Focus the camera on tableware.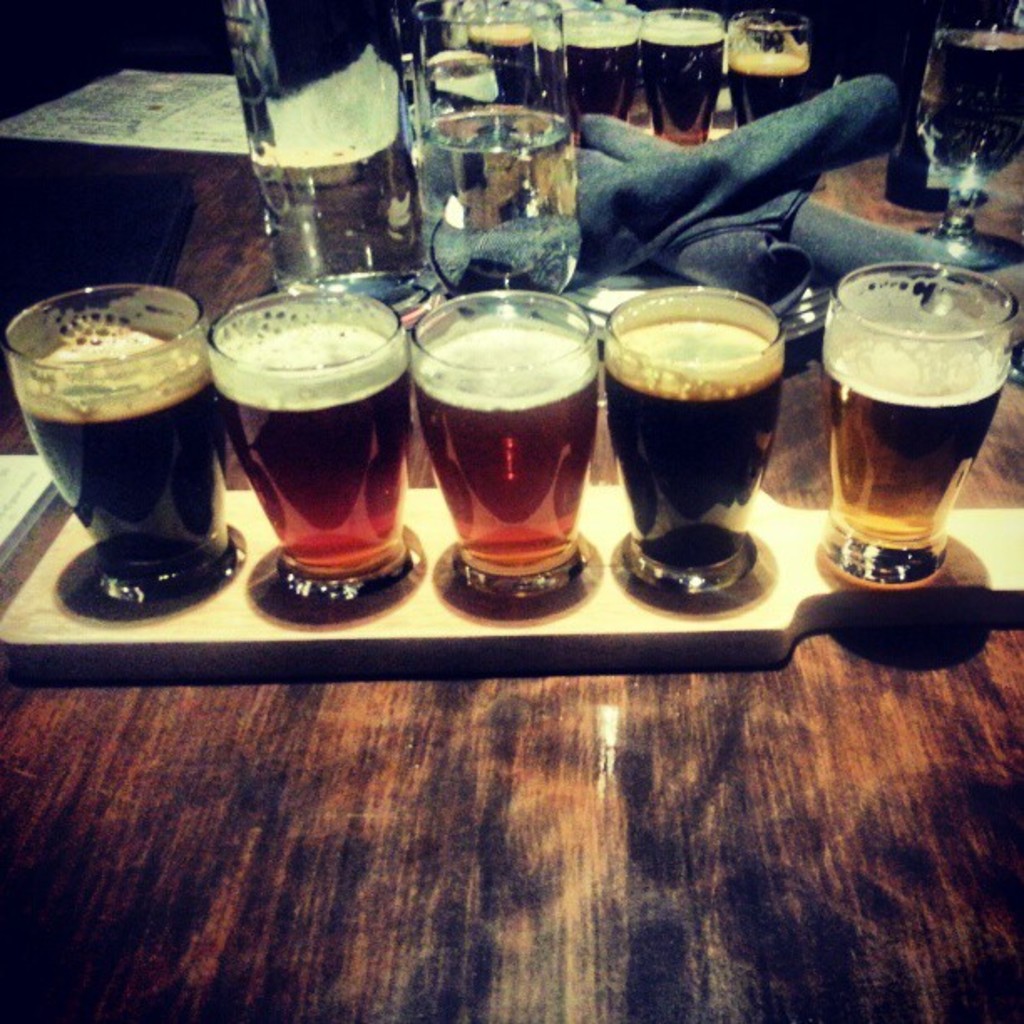
Focus region: select_region(827, 268, 1017, 589).
